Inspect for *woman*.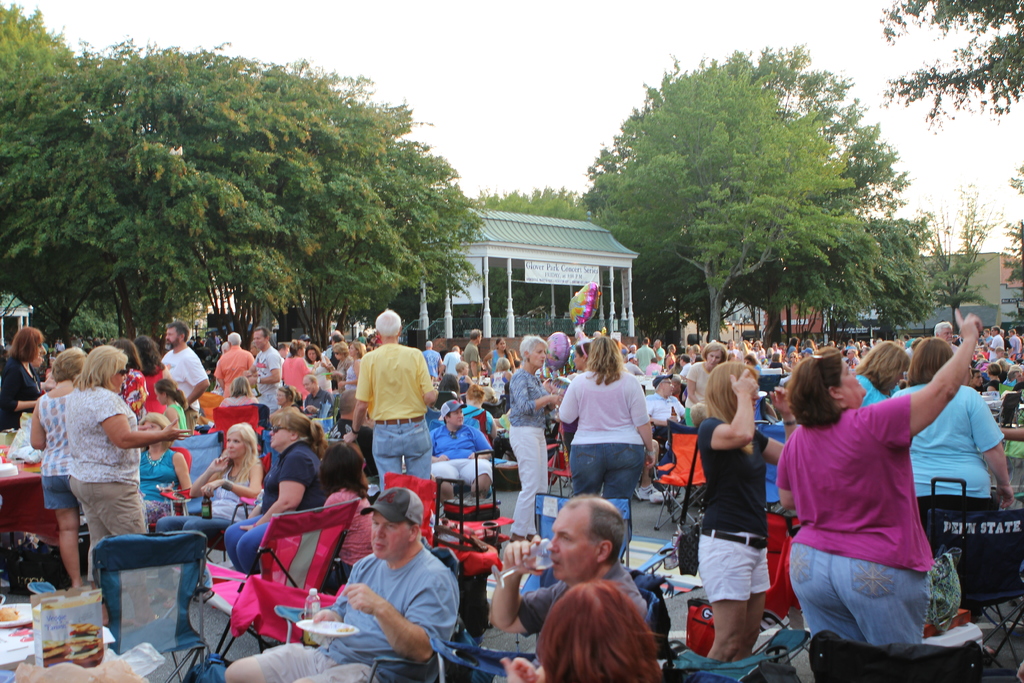
Inspection: 298:345:335:397.
